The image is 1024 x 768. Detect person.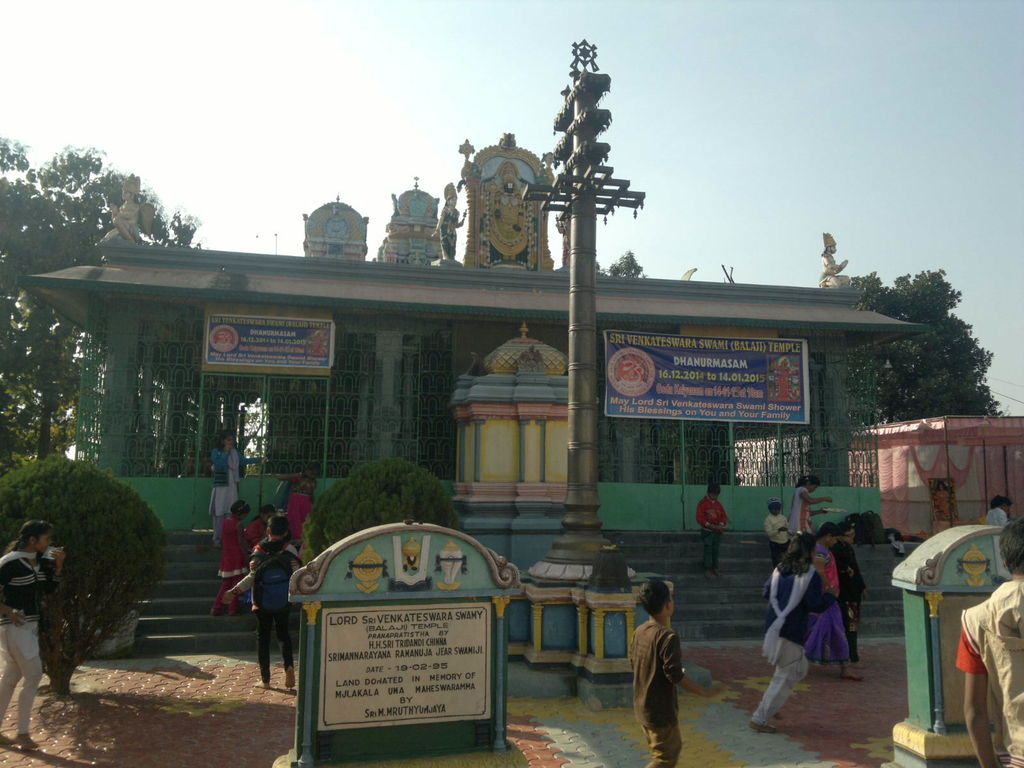
Detection: [left=983, top=492, right=1014, bottom=527].
